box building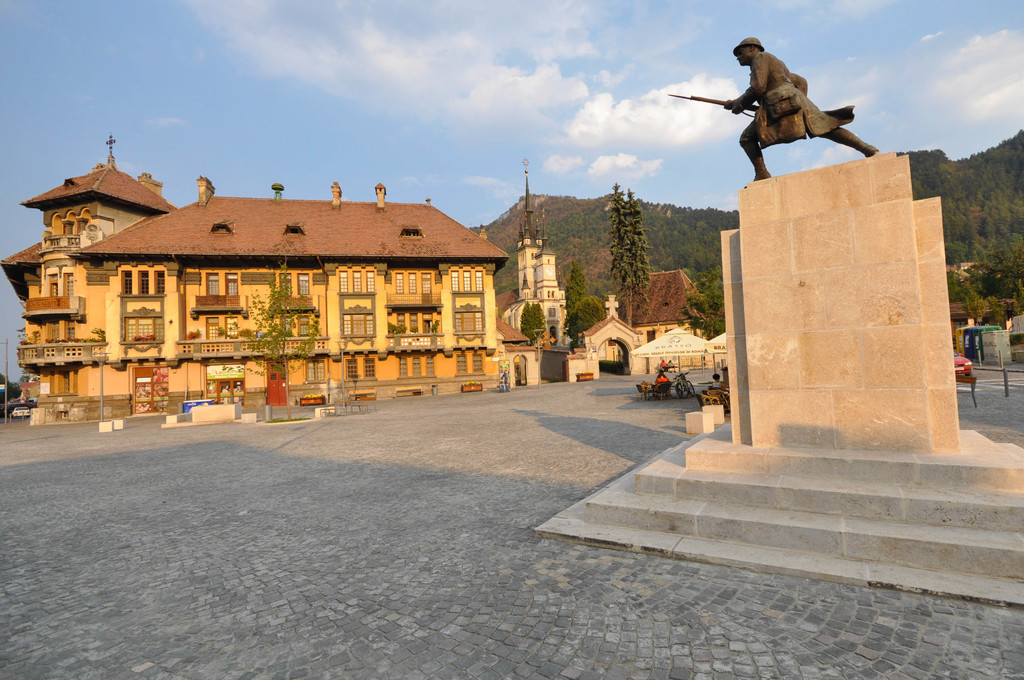
[left=0, top=134, right=531, bottom=422]
